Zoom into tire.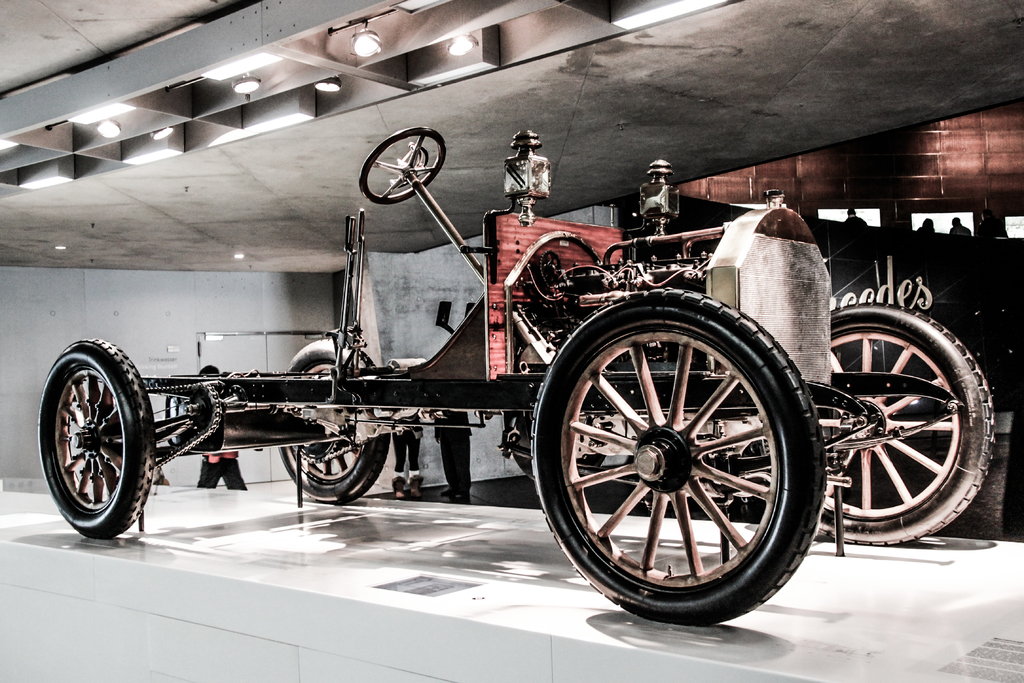
Zoom target: bbox(38, 329, 147, 538).
